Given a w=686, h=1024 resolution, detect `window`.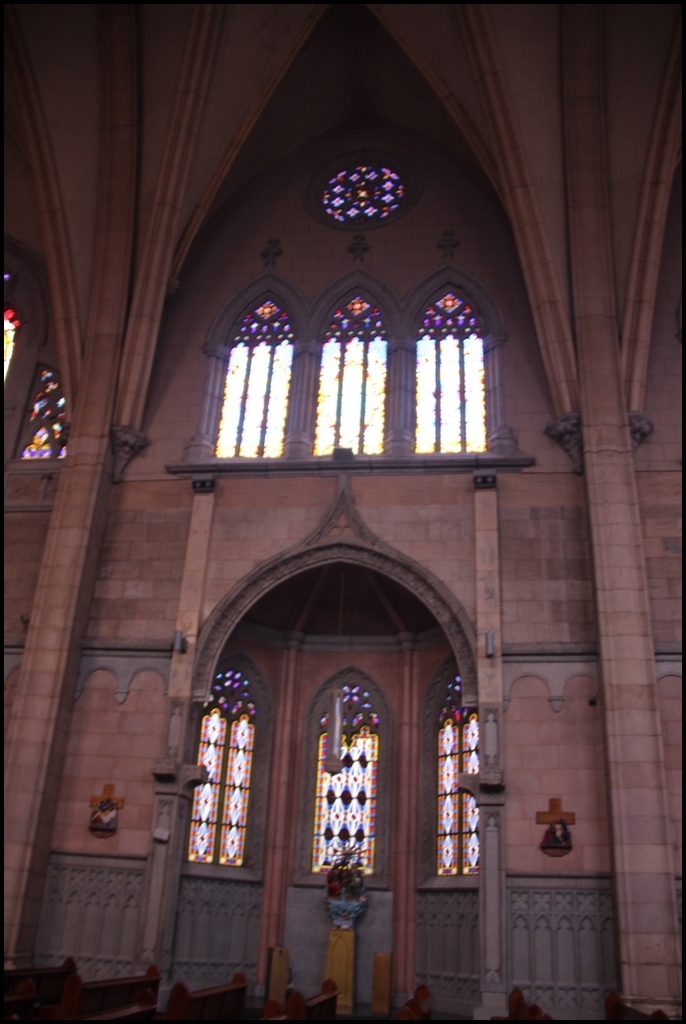
(left=423, top=277, right=484, bottom=443).
